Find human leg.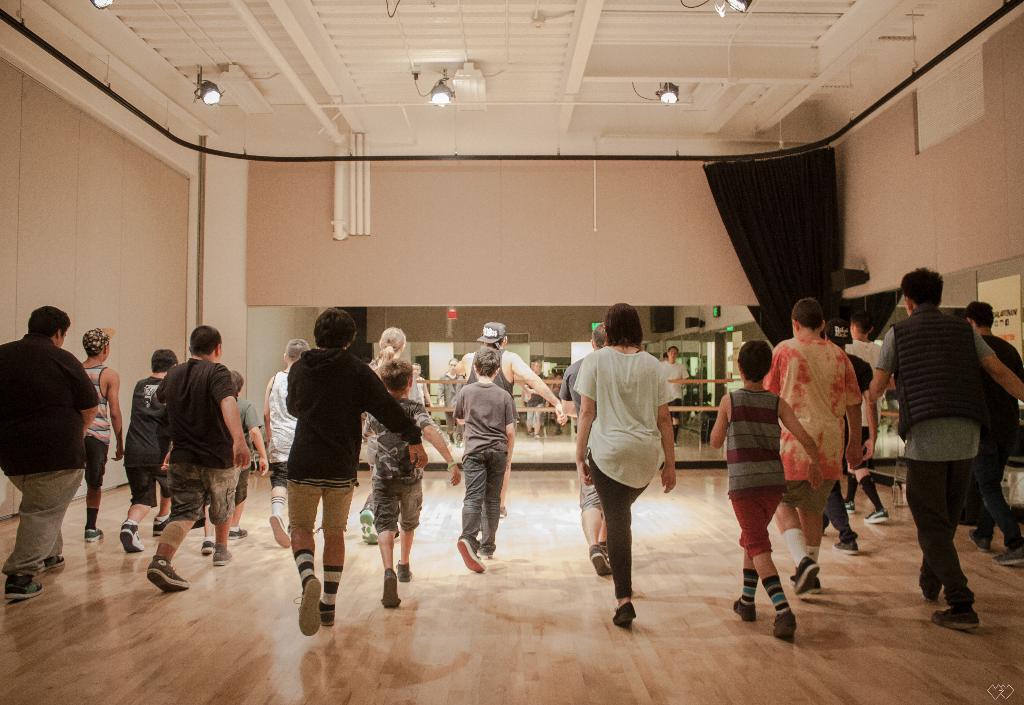
<box>270,463,288,543</box>.
